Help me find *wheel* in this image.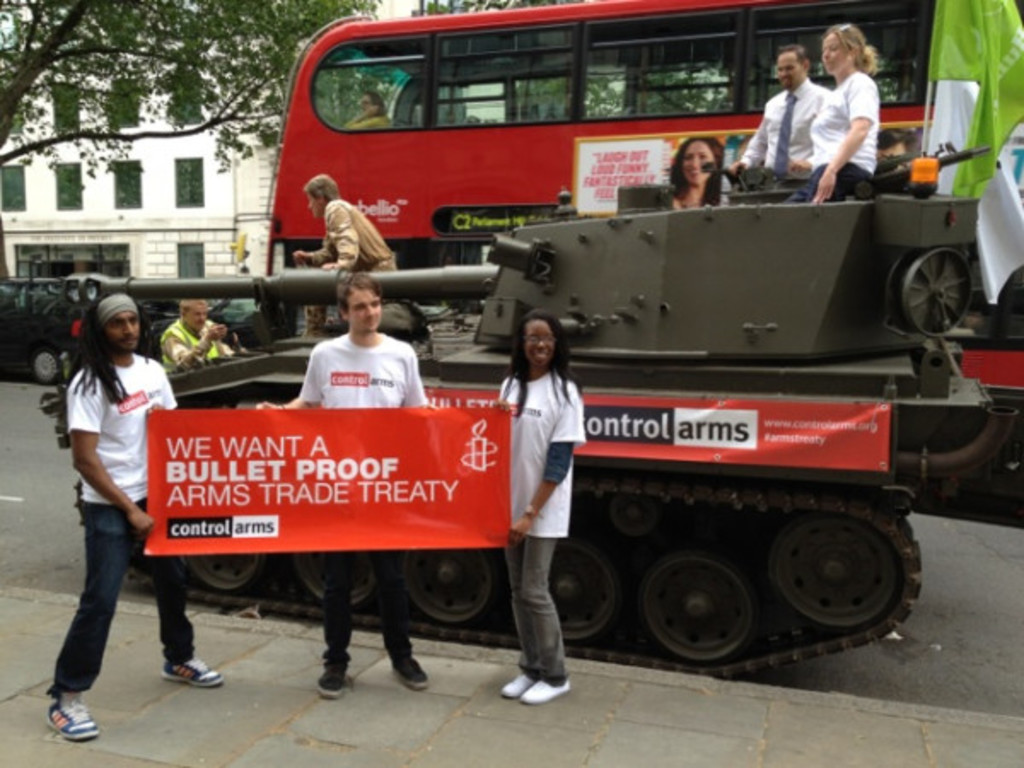
Found it: (302, 548, 381, 604).
